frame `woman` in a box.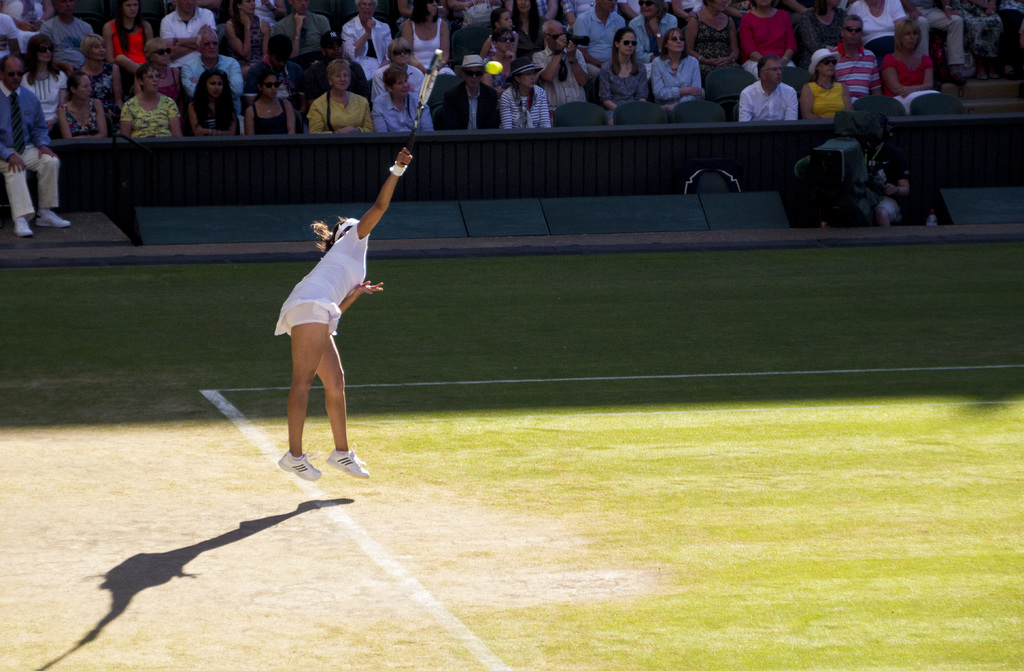
[397, 0, 455, 75].
